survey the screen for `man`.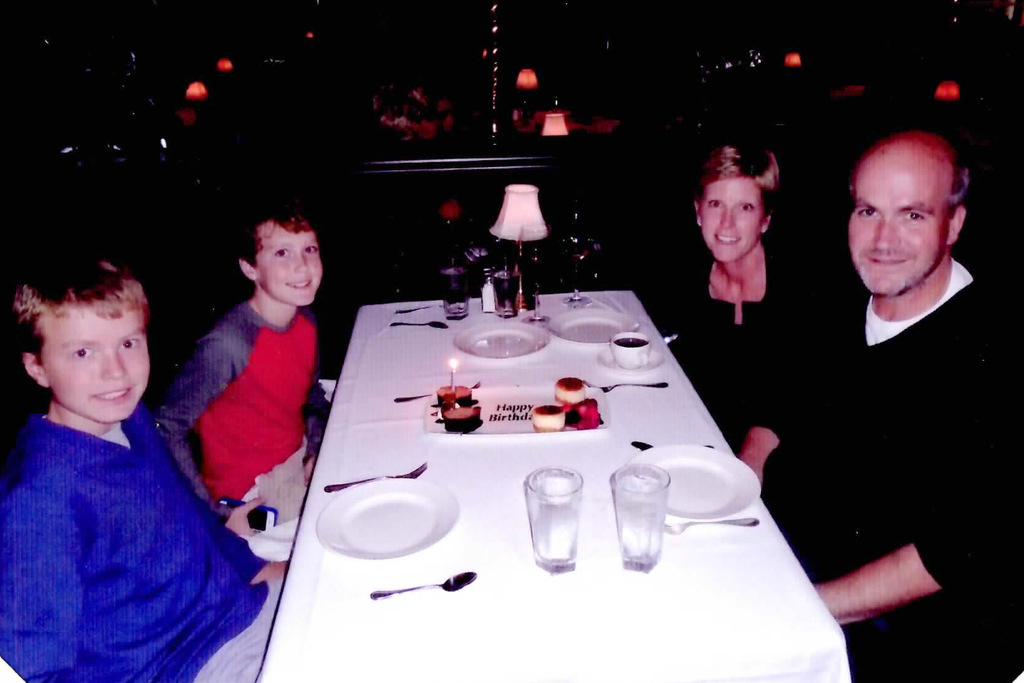
Survey found: {"x1": 186, "y1": 225, "x2": 341, "y2": 563}.
